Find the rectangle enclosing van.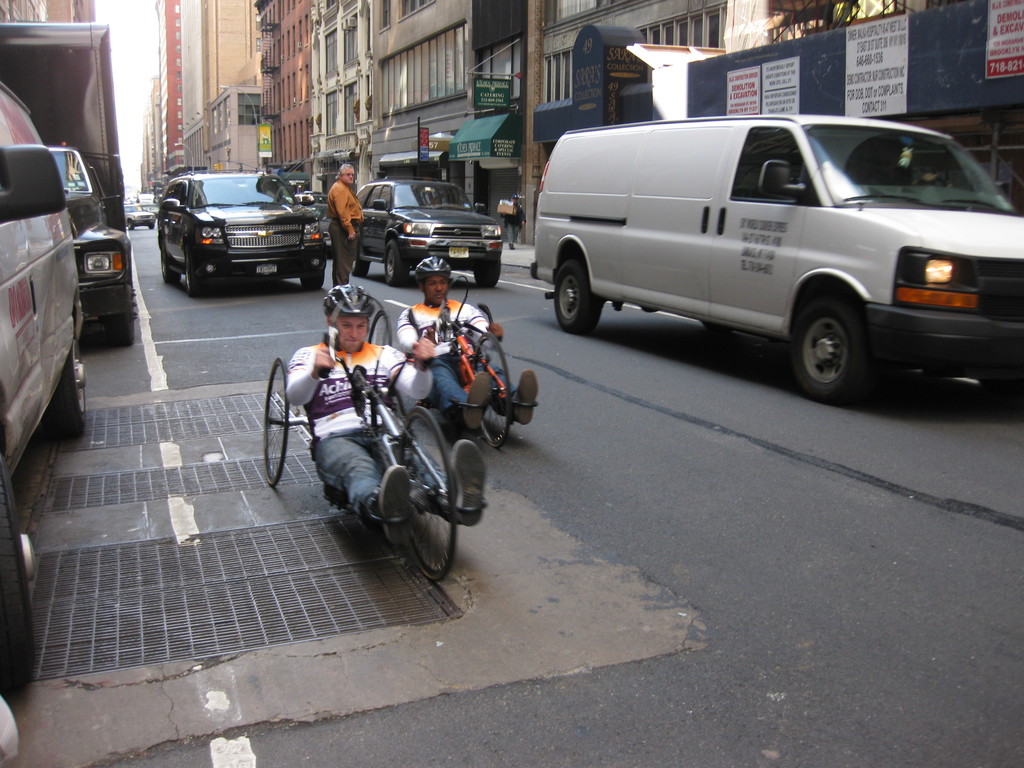
[left=0, top=73, right=95, bottom=694].
